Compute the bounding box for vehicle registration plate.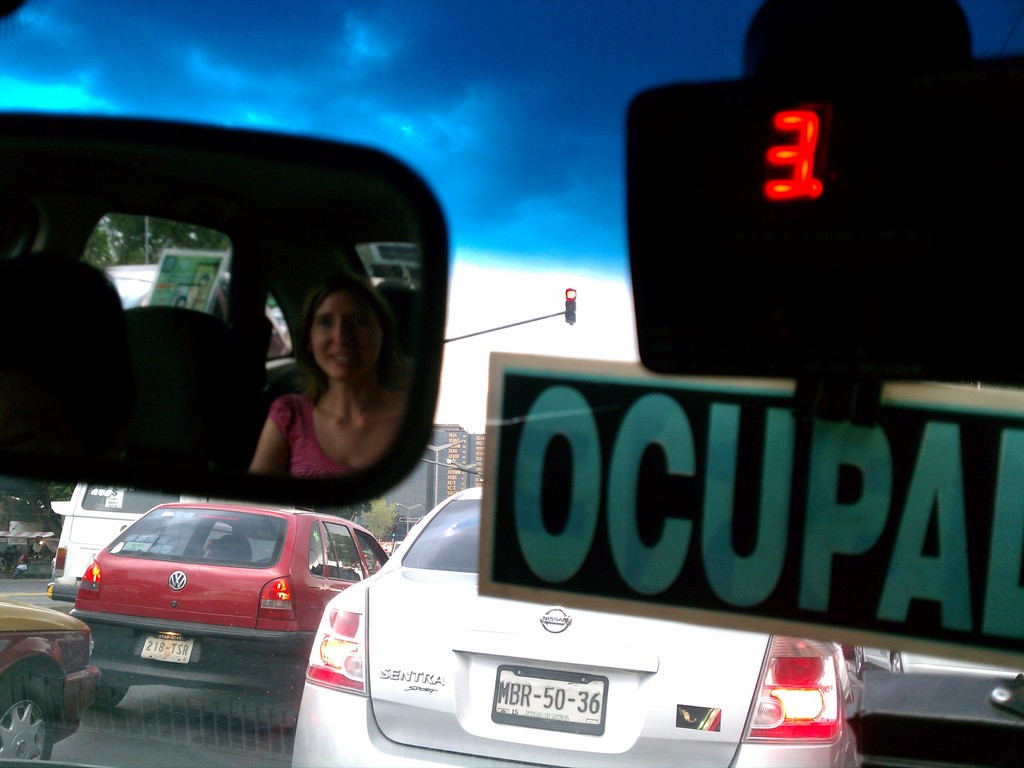
x1=141, y1=630, x2=193, y2=662.
